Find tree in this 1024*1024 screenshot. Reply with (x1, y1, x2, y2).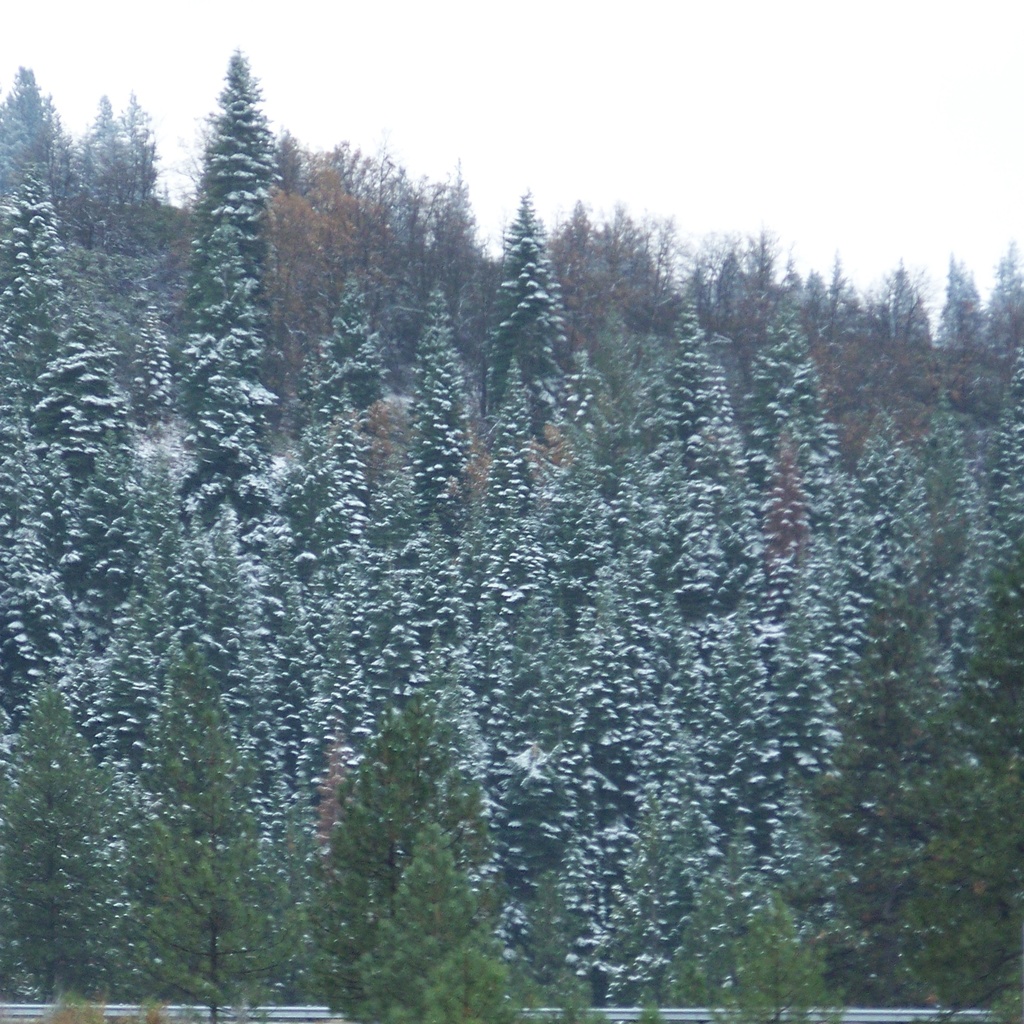
(987, 249, 1023, 361).
